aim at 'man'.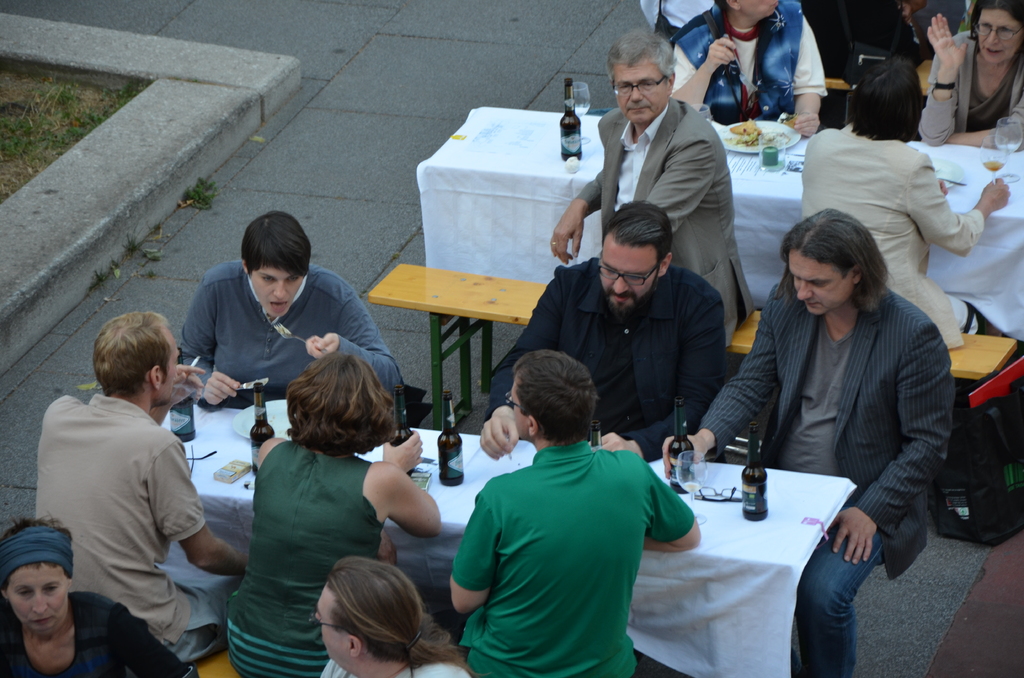
Aimed at locate(666, 0, 828, 136).
